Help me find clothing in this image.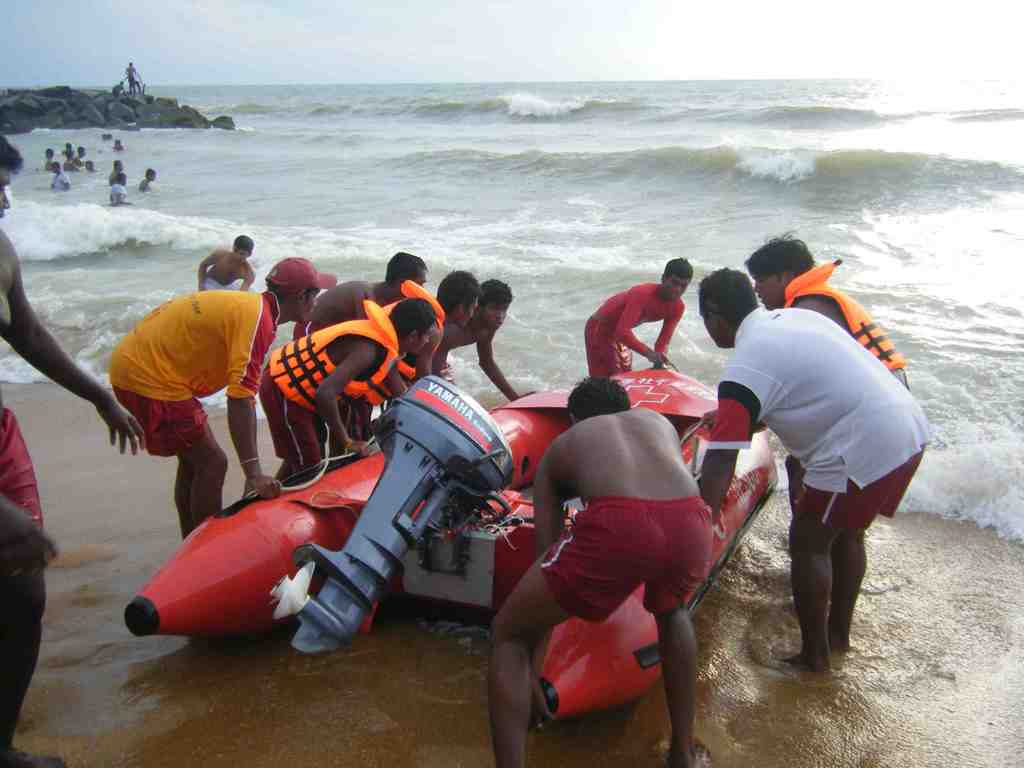
Found it: [705,302,936,532].
